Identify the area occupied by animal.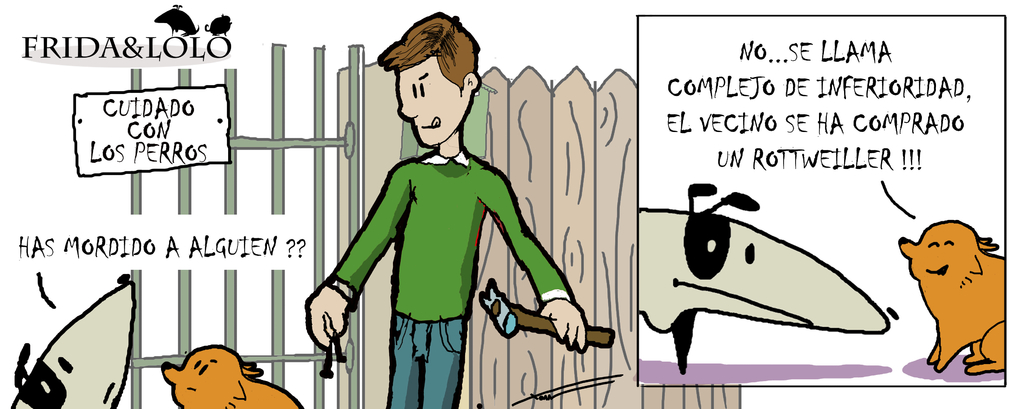
Area: region(894, 215, 1011, 376).
